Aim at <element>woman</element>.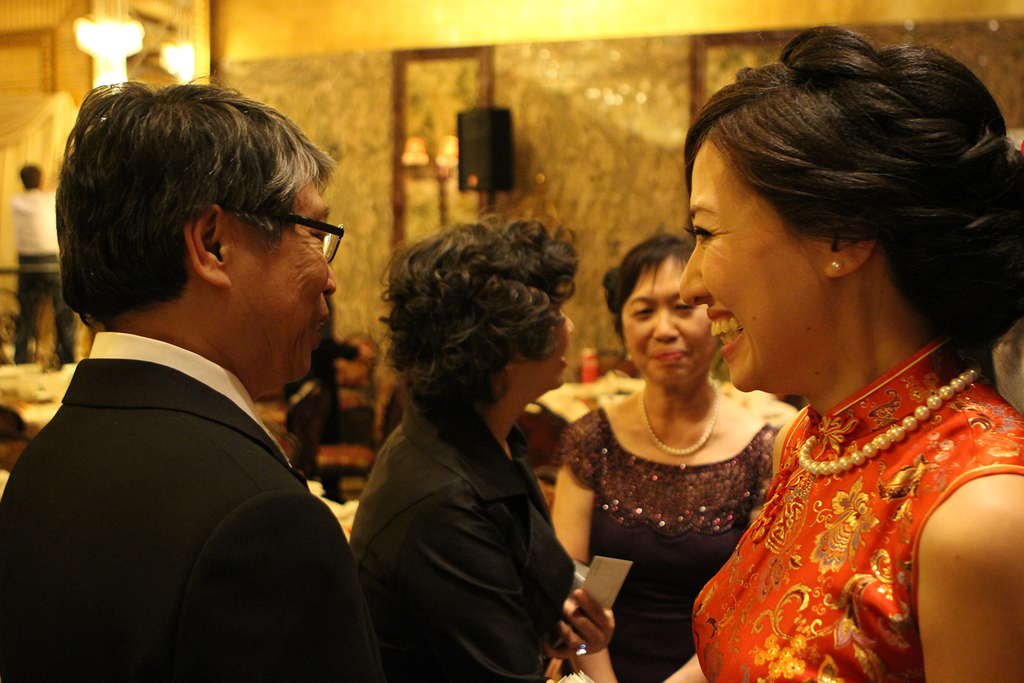
Aimed at [x1=547, y1=236, x2=796, y2=682].
